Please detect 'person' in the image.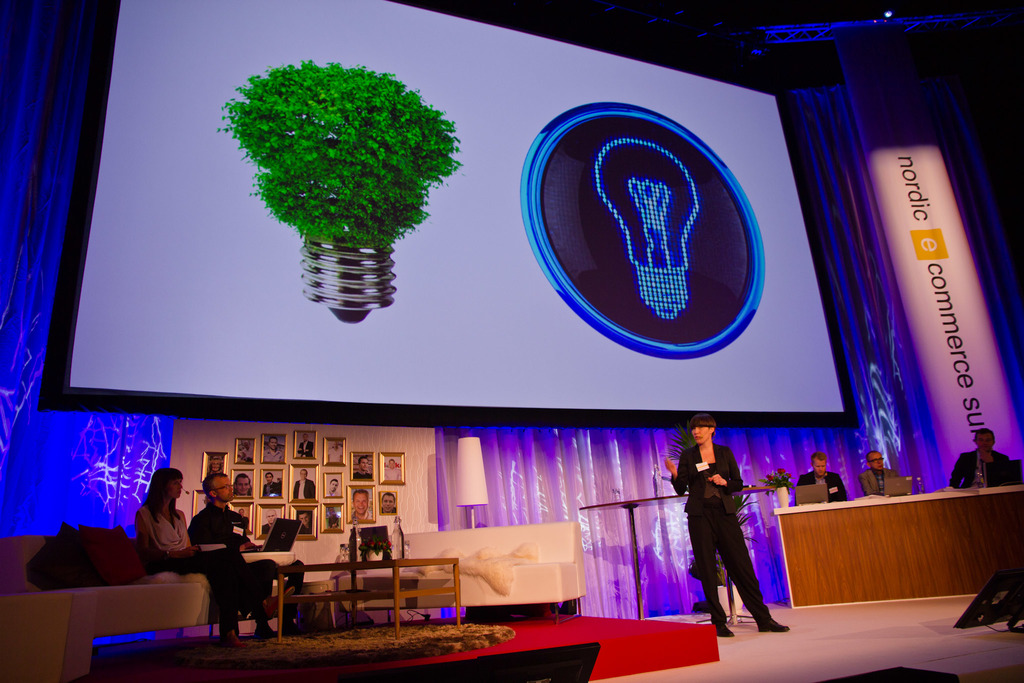
crop(801, 443, 860, 506).
